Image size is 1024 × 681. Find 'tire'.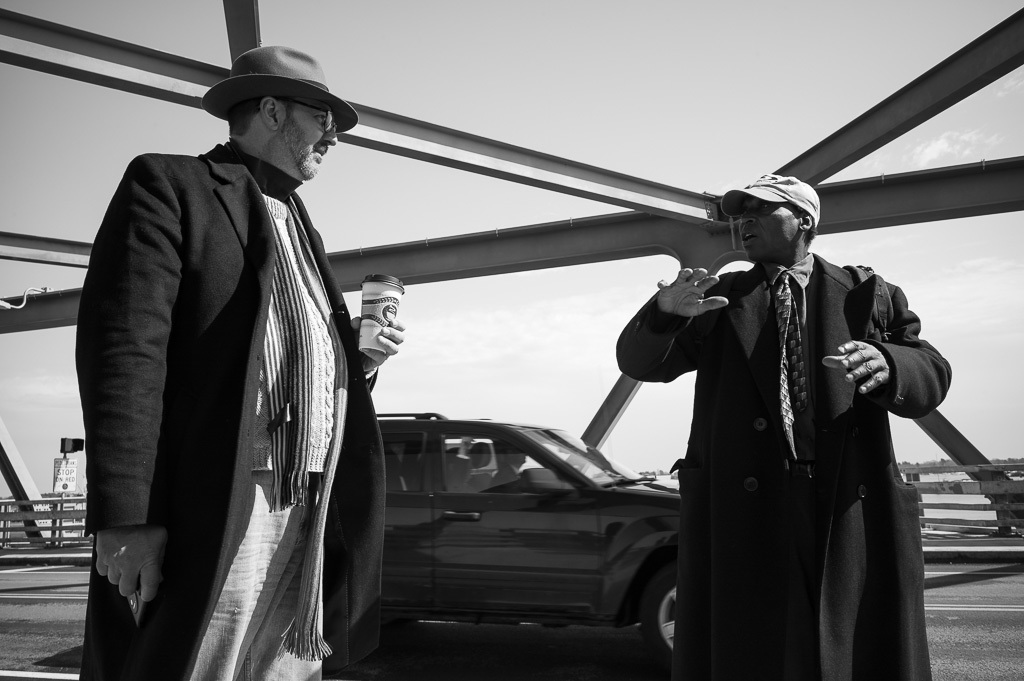
(640, 564, 681, 658).
